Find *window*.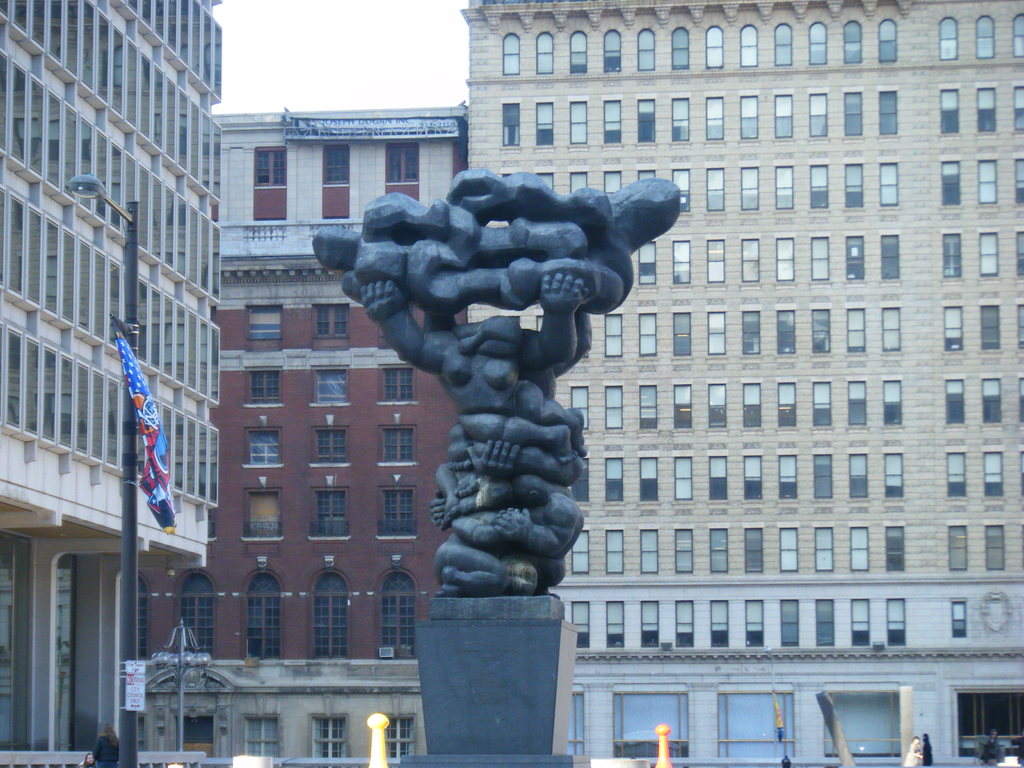
[705, 26, 724, 70].
